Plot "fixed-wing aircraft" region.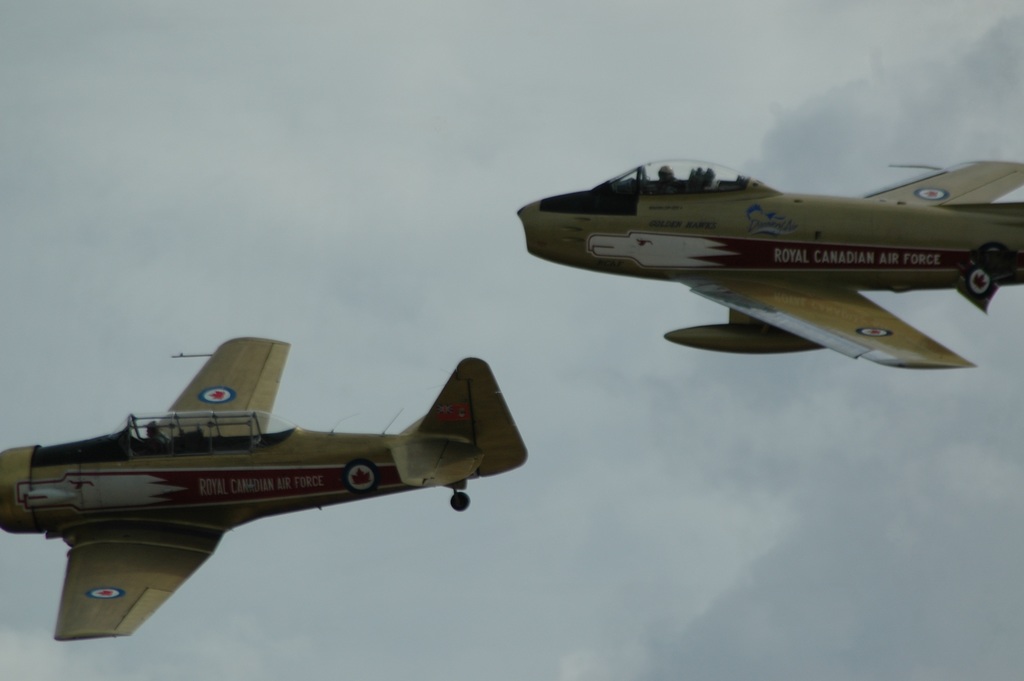
Plotted at [511,154,1023,365].
